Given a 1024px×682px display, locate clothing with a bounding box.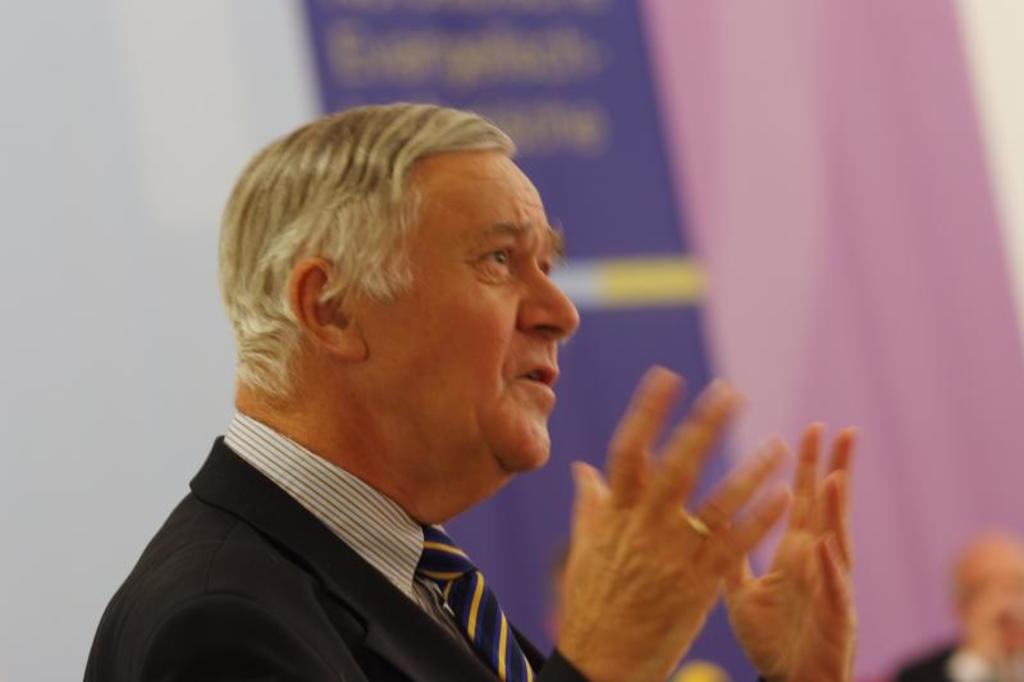
Located: box(888, 632, 993, 681).
